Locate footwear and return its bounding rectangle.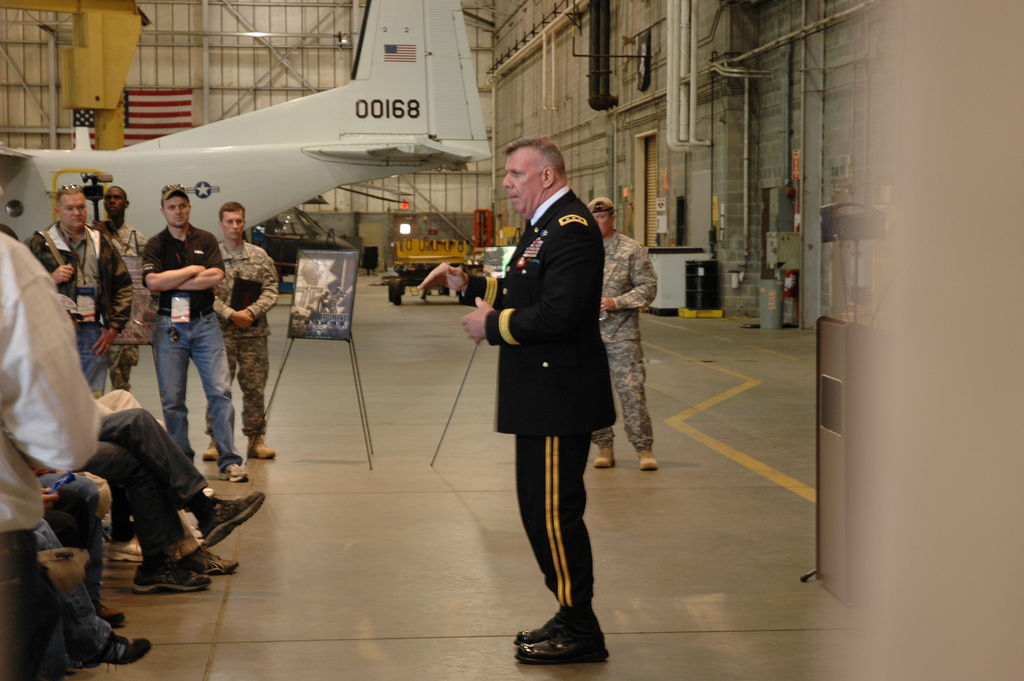
bbox(204, 434, 224, 463).
